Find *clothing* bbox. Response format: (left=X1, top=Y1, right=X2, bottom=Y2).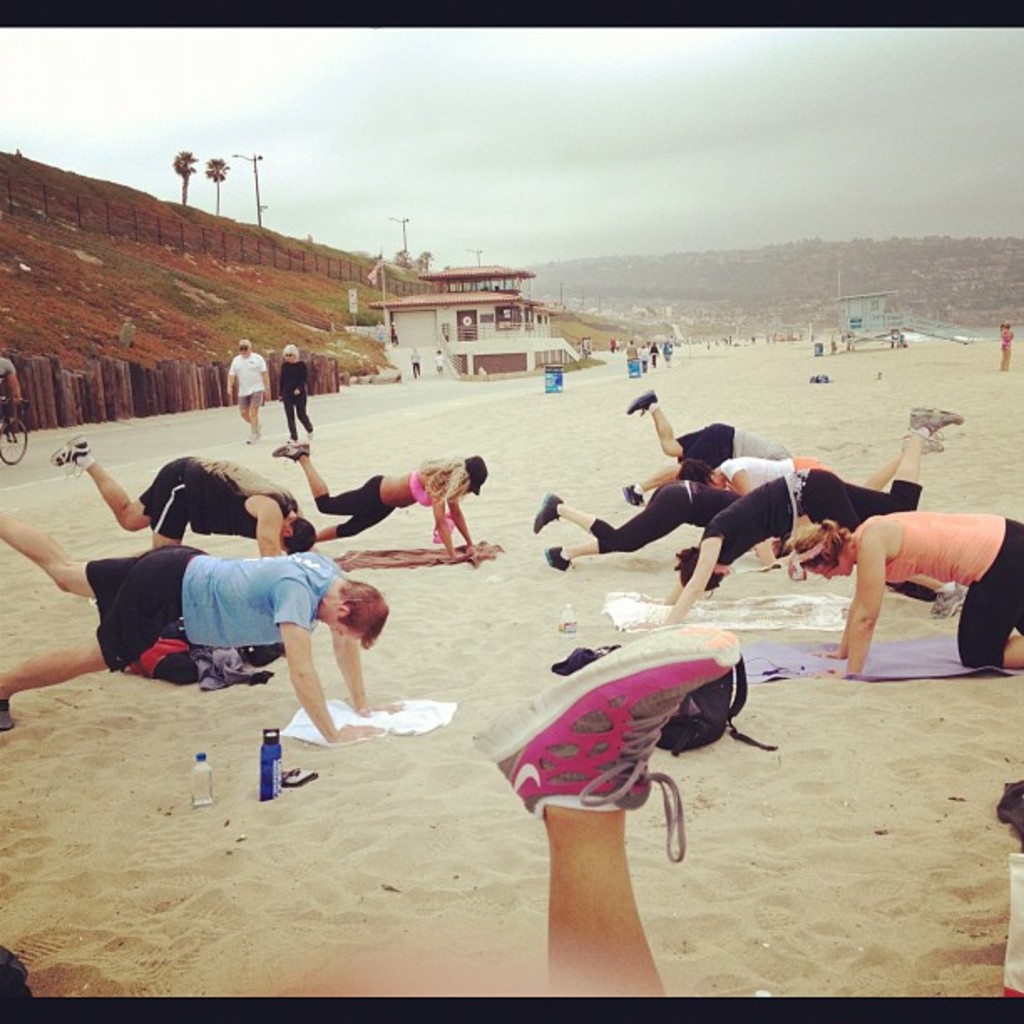
(left=711, top=450, right=825, bottom=485).
